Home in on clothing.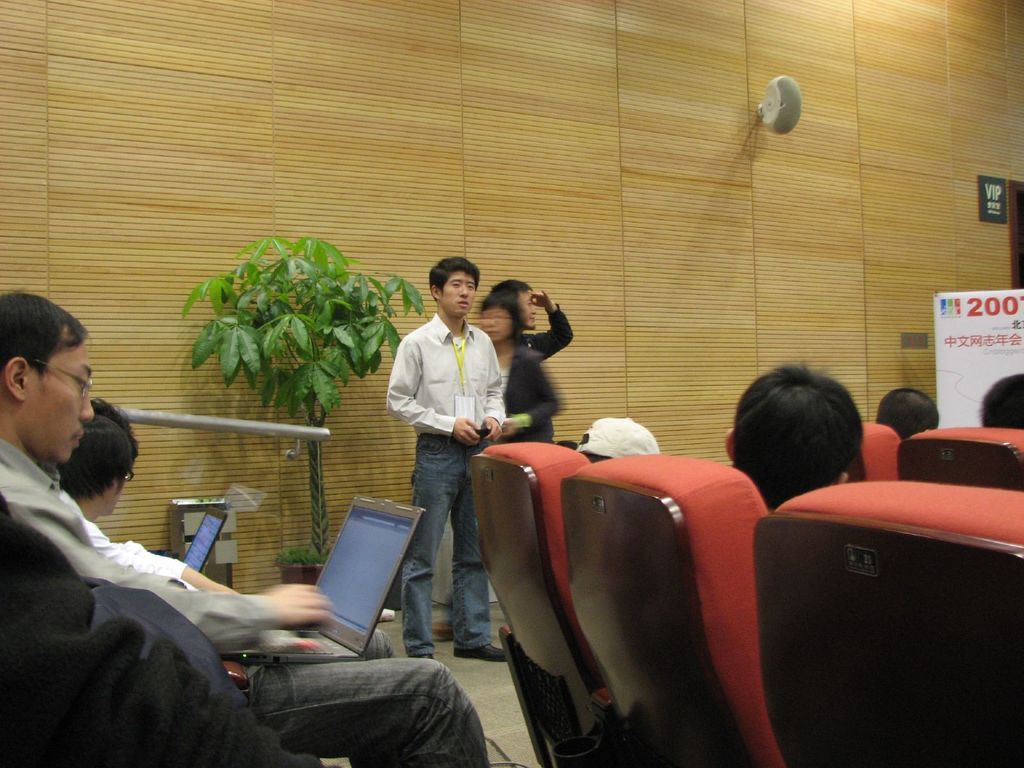
Homed in at box=[0, 436, 491, 767].
